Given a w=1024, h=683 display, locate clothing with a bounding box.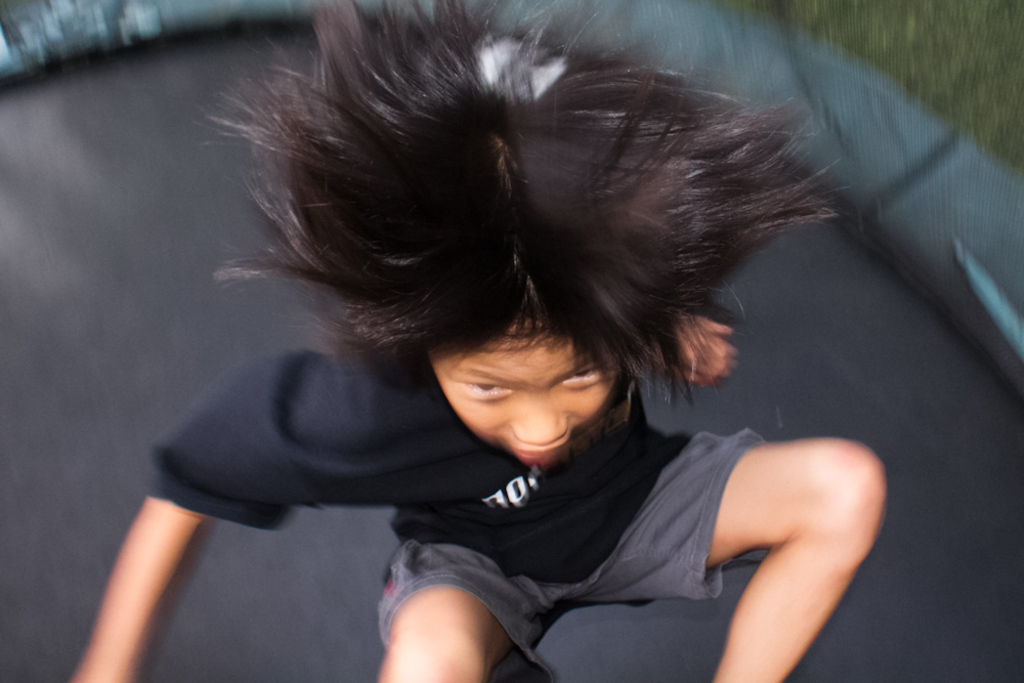
Located: [x1=133, y1=299, x2=813, y2=671].
